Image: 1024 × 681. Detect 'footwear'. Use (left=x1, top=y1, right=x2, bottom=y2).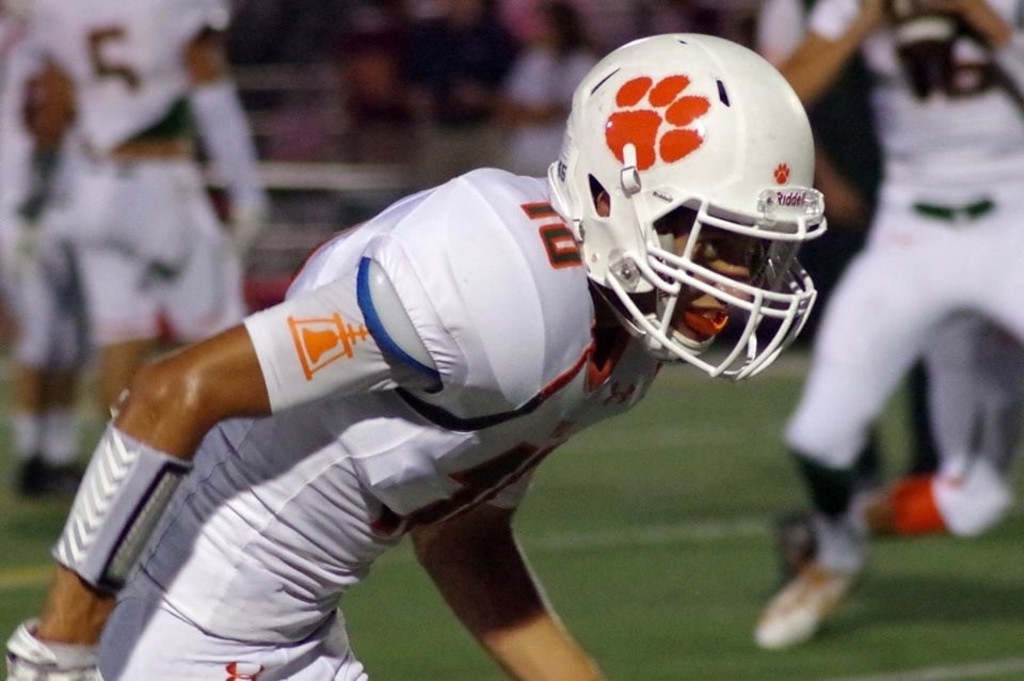
(left=751, top=561, right=860, bottom=651).
